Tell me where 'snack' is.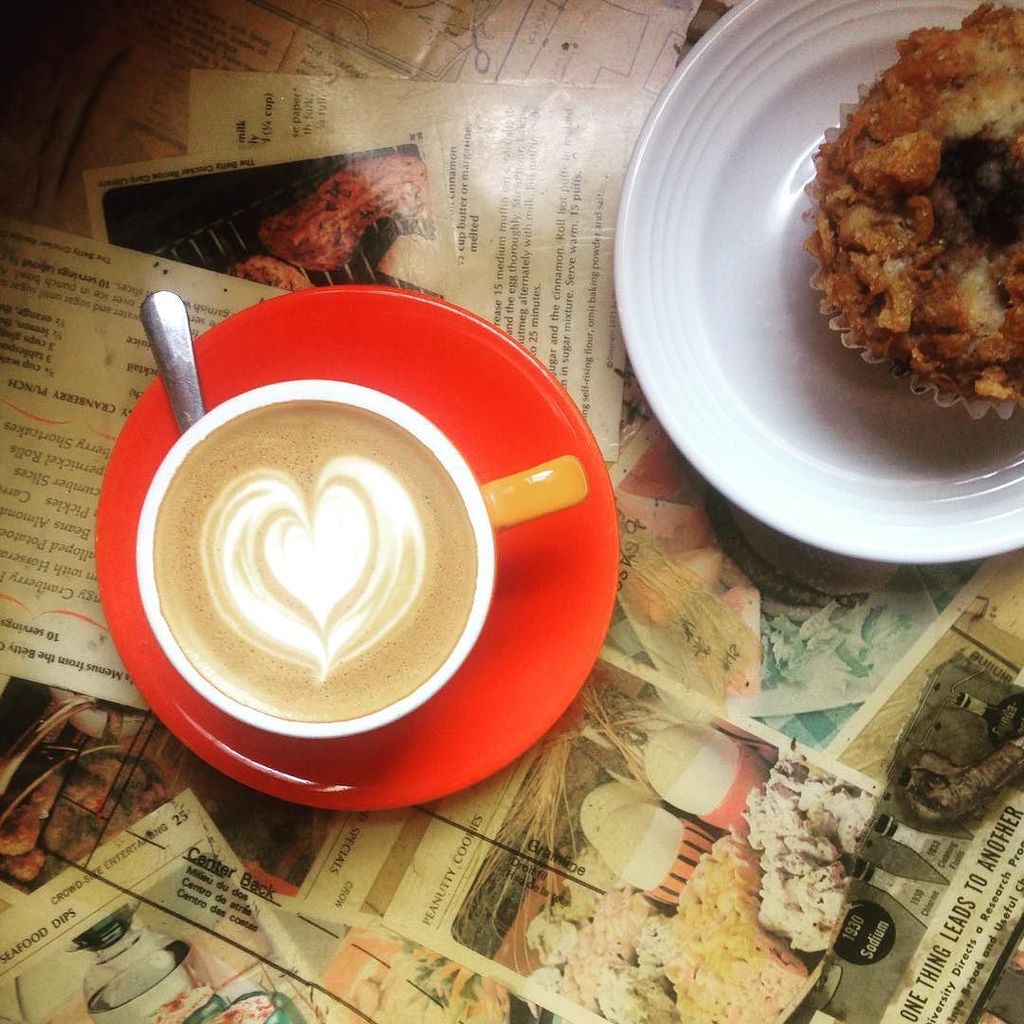
'snack' is at rect(803, 6, 1023, 420).
